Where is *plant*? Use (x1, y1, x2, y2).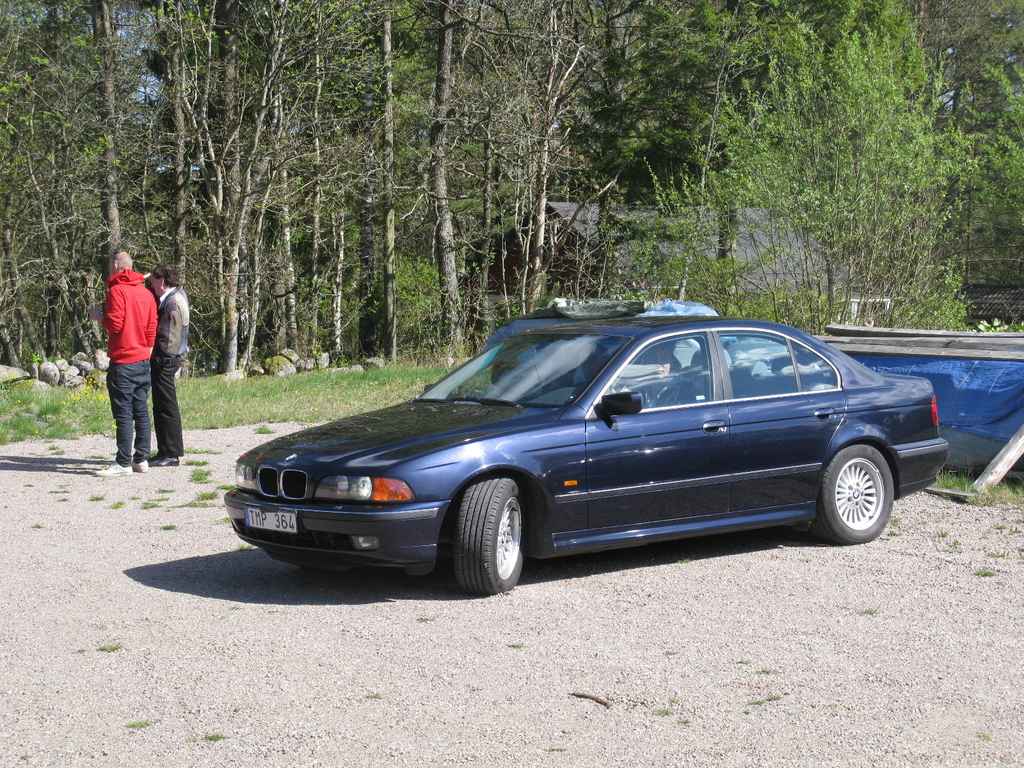
(94, 638, 126, 654).
